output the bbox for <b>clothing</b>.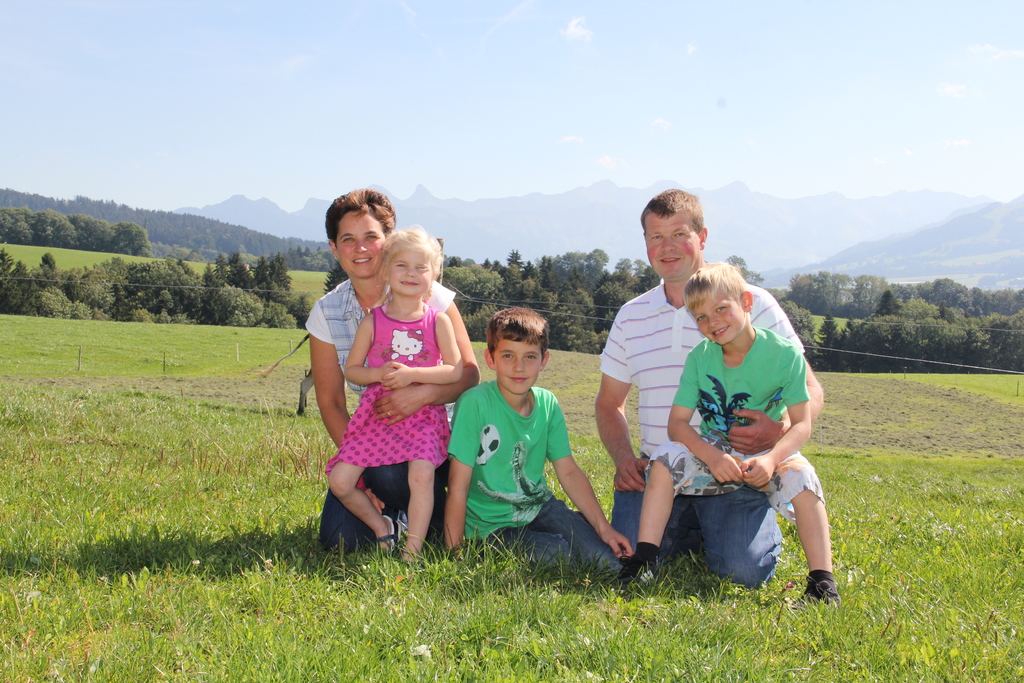
BBox(447, 377, 615, 582).
